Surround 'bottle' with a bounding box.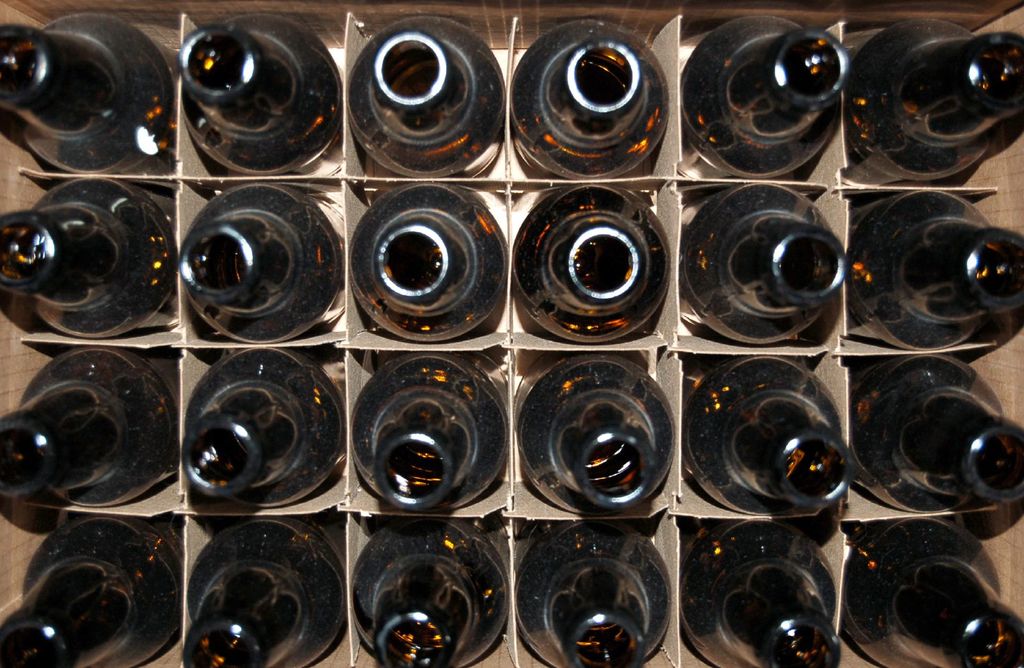
852/13/1023/182.
